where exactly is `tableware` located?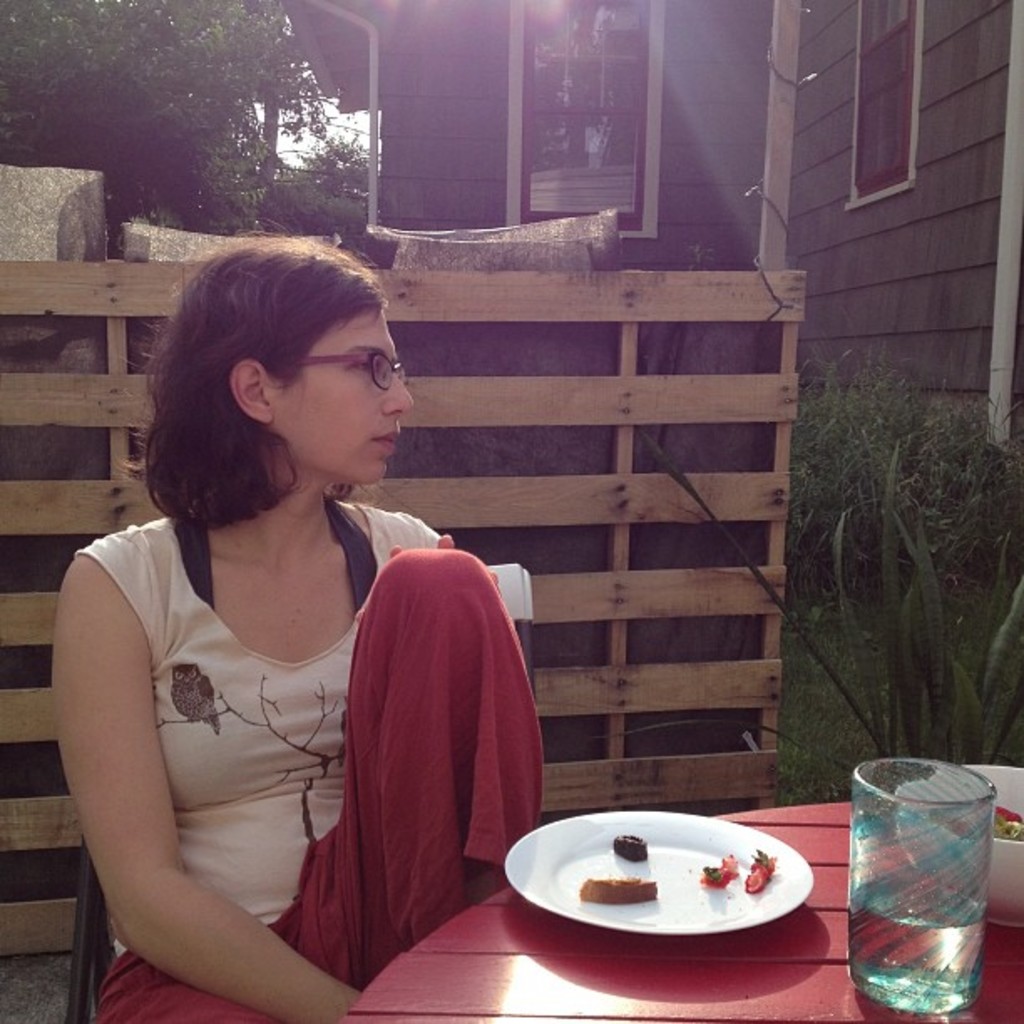
Its bounding box is bbox=(840, 751, 986, 1019).
